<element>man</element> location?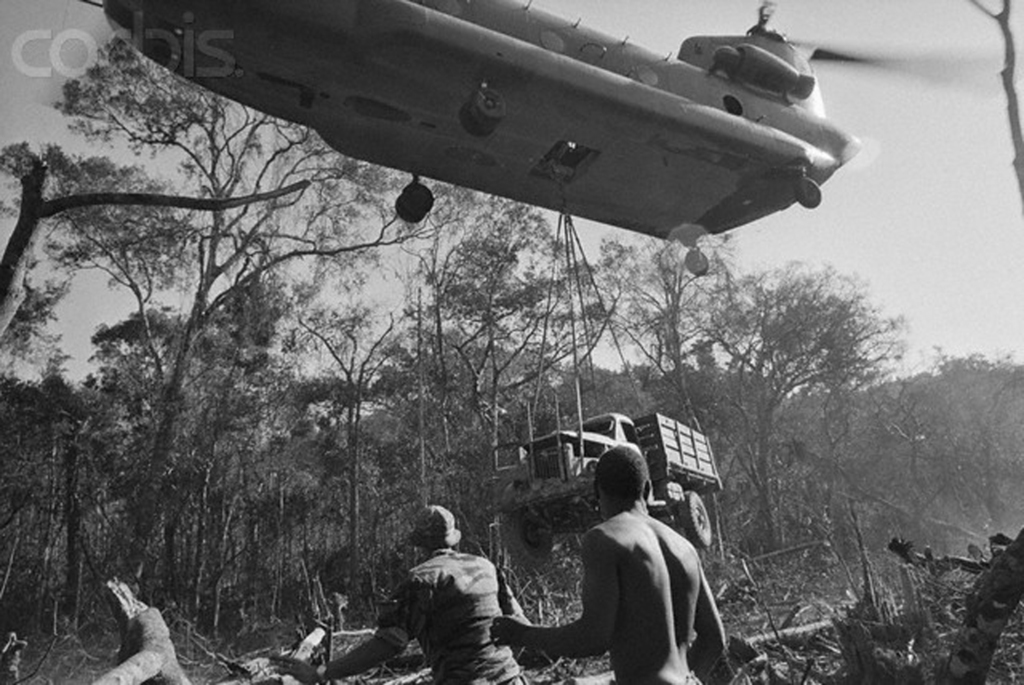
bbox=(252, 493, 545, 684)
